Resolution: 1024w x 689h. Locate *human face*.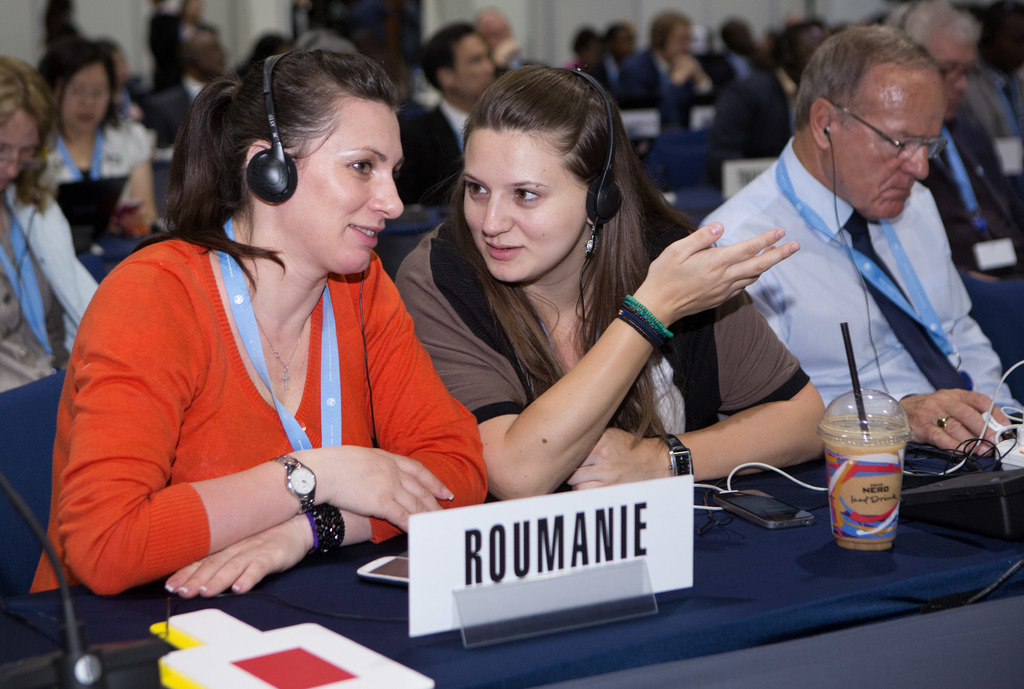
<region>455, 35, 495, 96</region>.
